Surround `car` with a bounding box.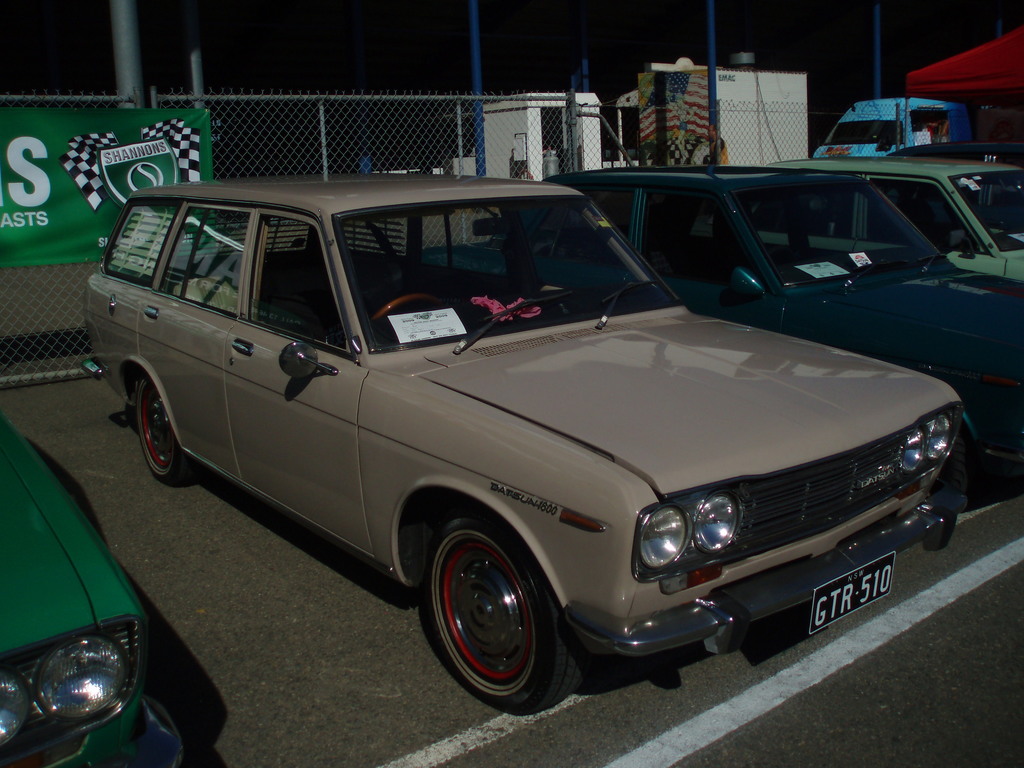
pyautogui.locateOnScreen(79, 171, 974, 716).
